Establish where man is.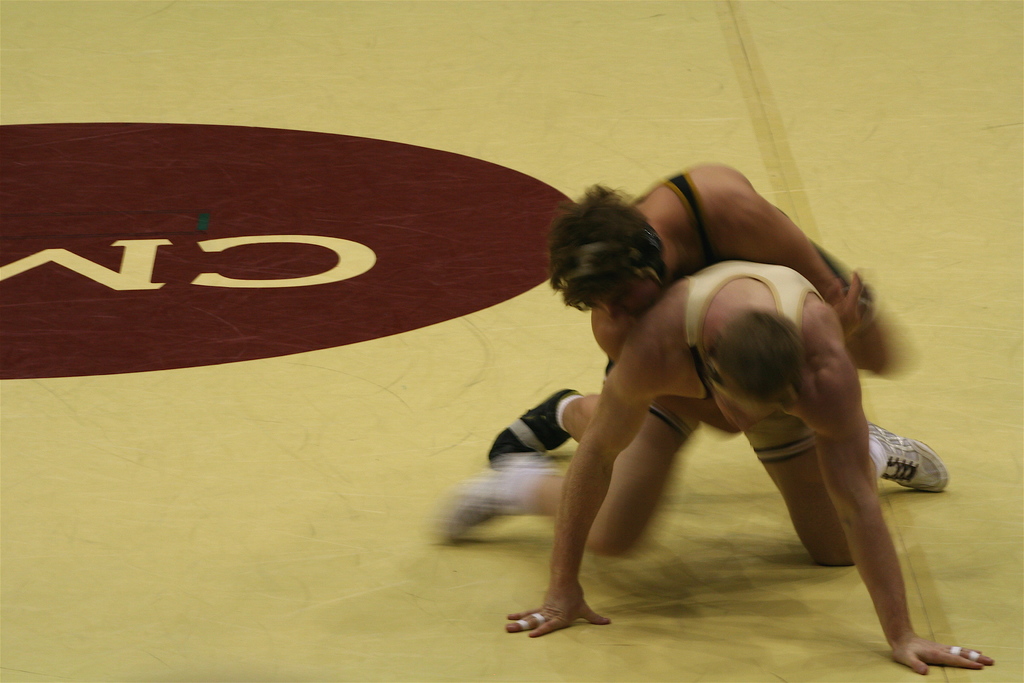
Established at select_region(479, 165, 911, 472).
